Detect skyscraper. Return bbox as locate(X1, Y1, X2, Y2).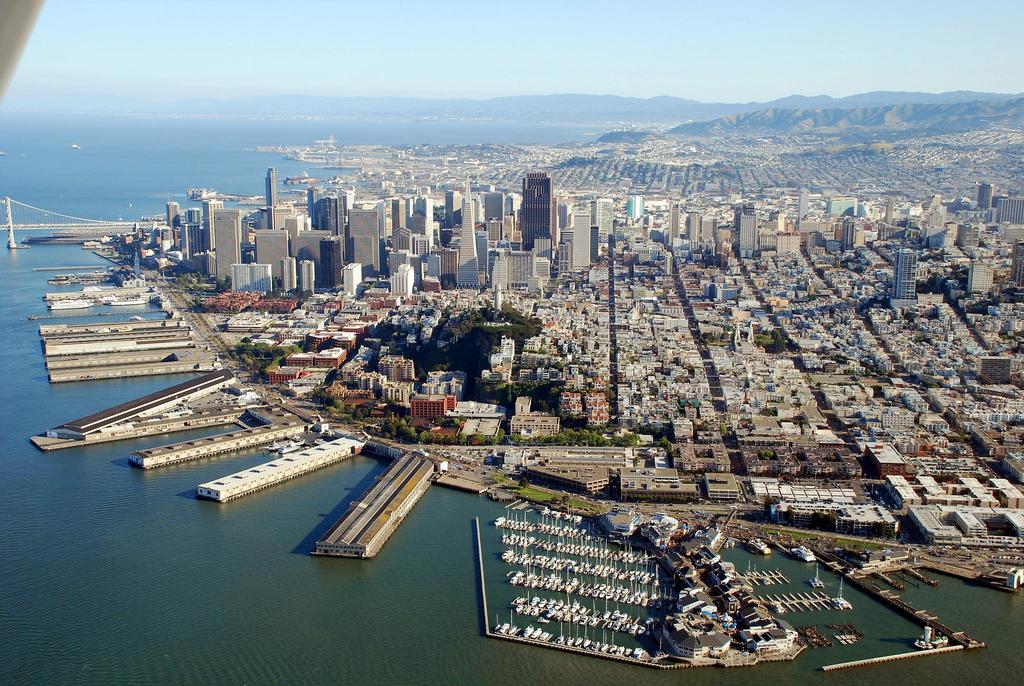
locate(980, 185, 990, 210).
